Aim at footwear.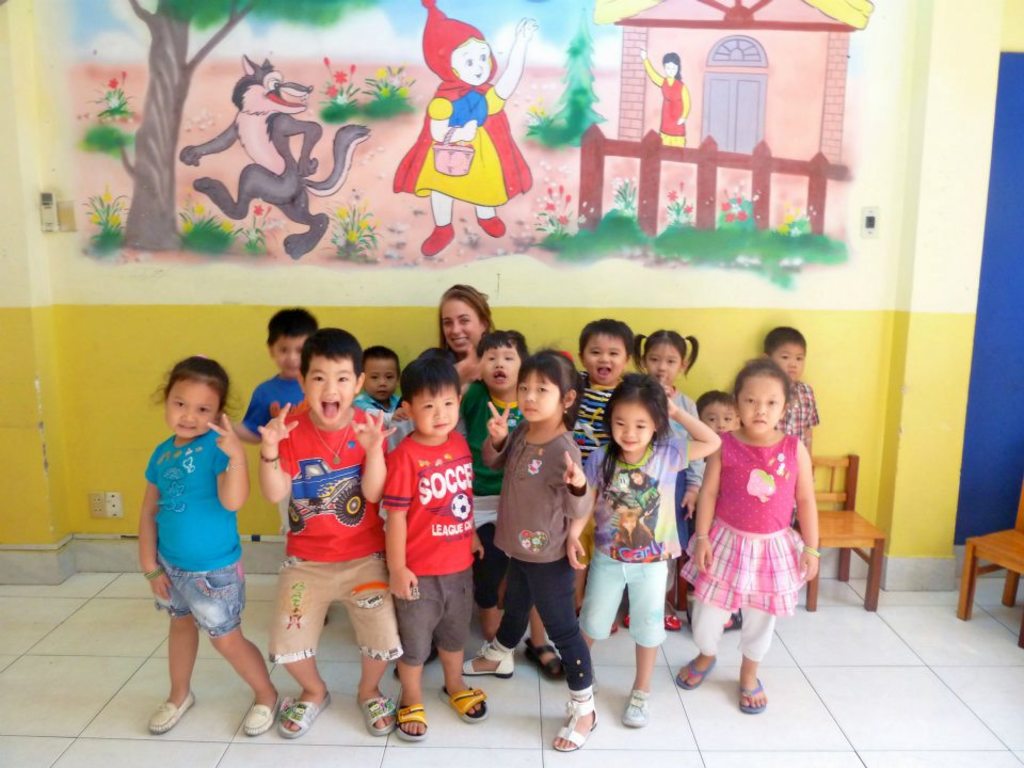
Aimed at select_region(276, 690, 325, 735).
